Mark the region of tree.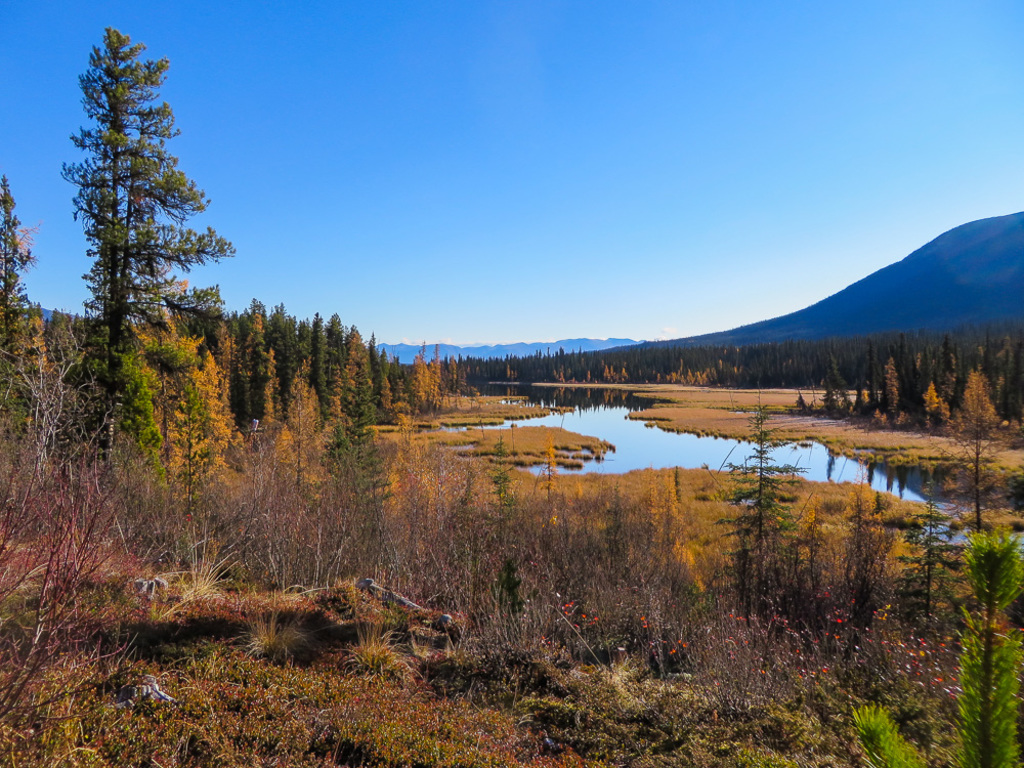
Region: box=[556, 368, 566, 385].
